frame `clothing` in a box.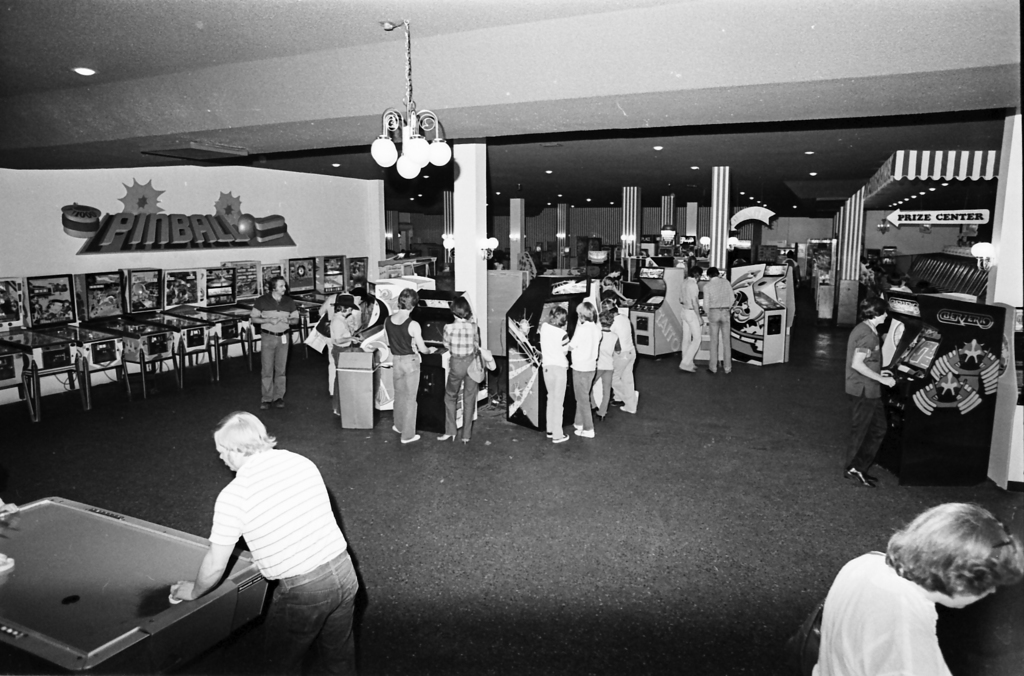
detection(701, 273, 738, 368).
